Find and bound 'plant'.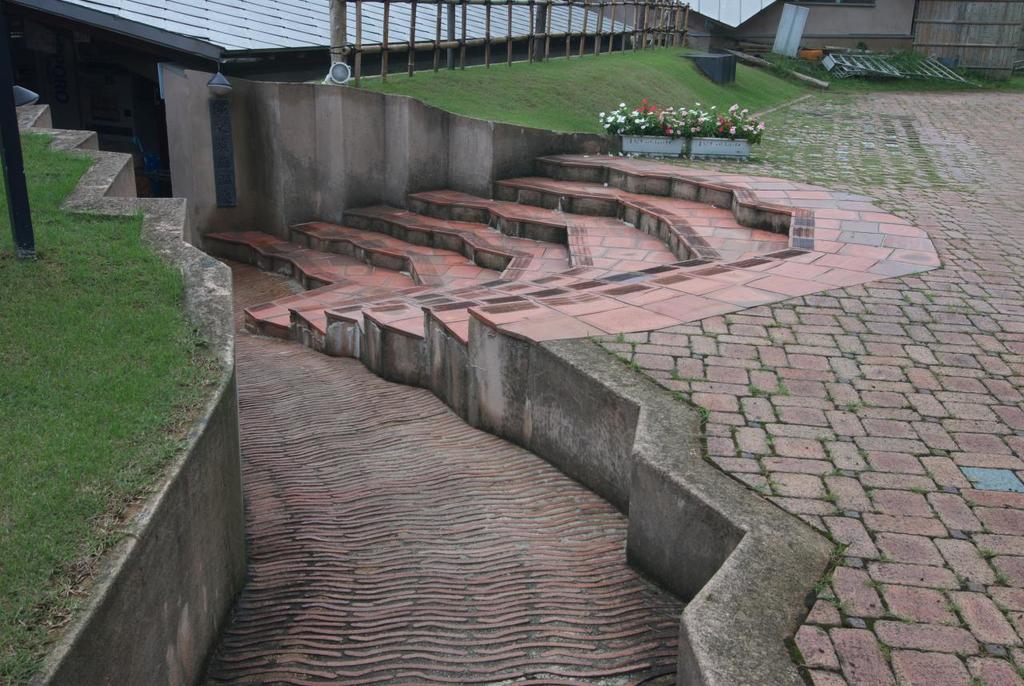
Bound: rect(819, 286, 828, 300).
